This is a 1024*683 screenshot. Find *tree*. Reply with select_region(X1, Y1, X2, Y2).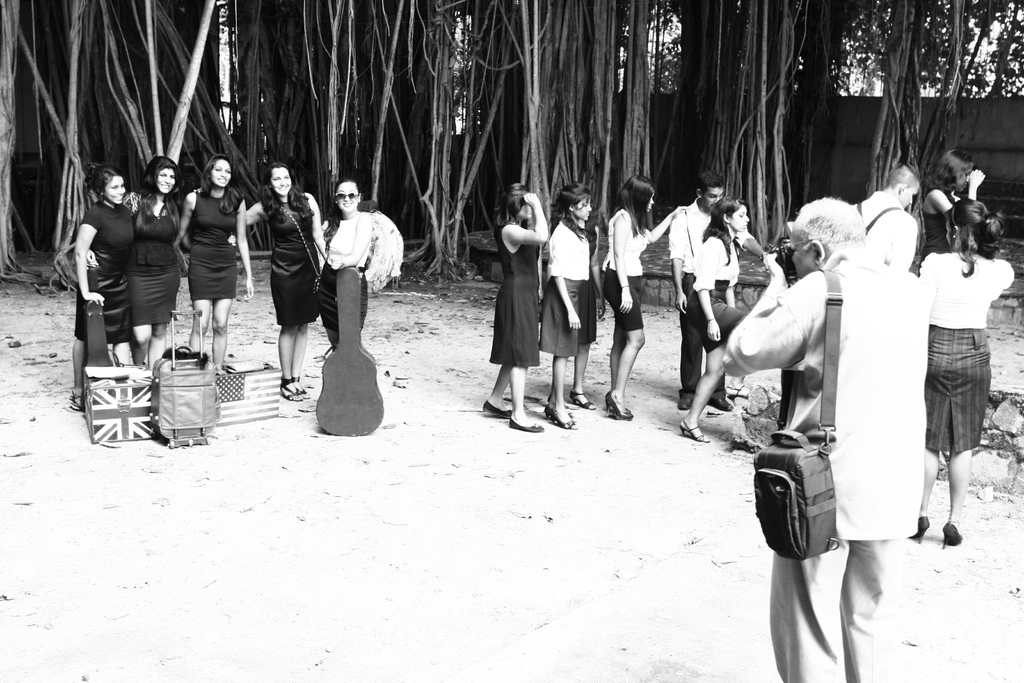
select_region(175, 0, 294, 259).
